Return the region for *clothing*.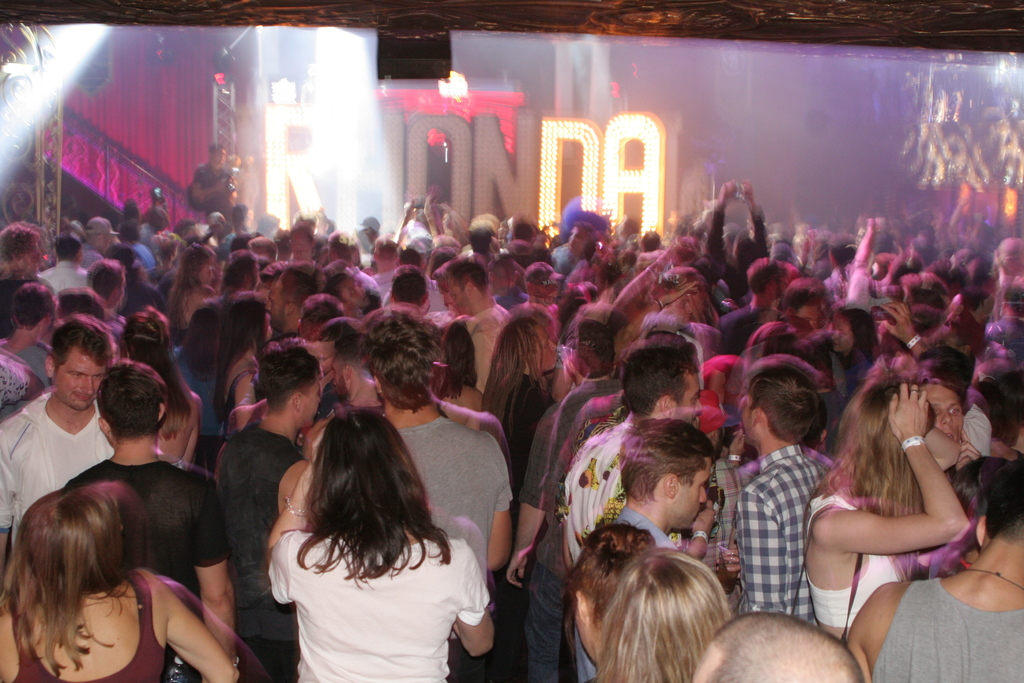
[left=495, top=288, right=523, bottom=310].
